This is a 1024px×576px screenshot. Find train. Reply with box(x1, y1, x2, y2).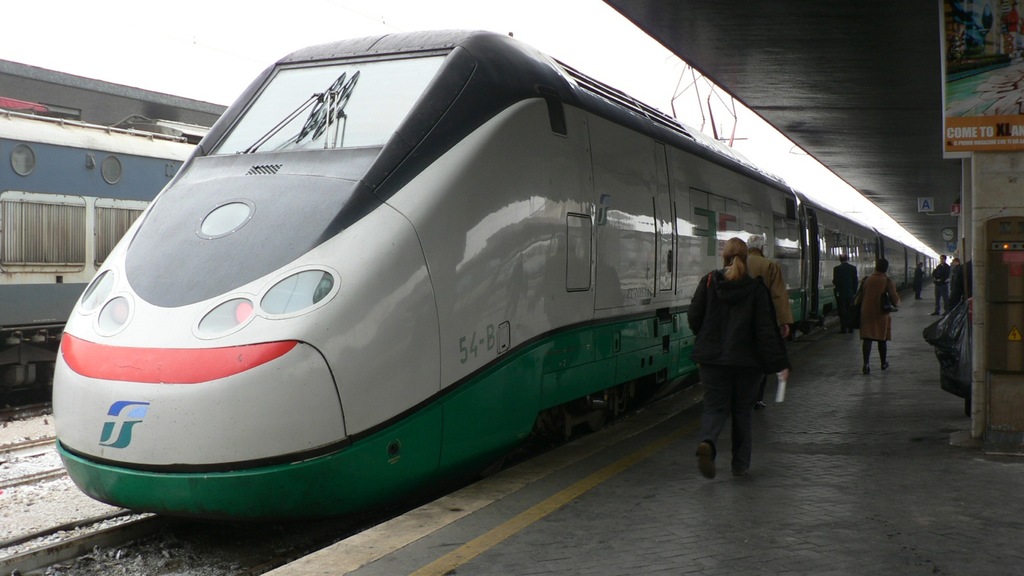
box(0, 102, 198, 407).
